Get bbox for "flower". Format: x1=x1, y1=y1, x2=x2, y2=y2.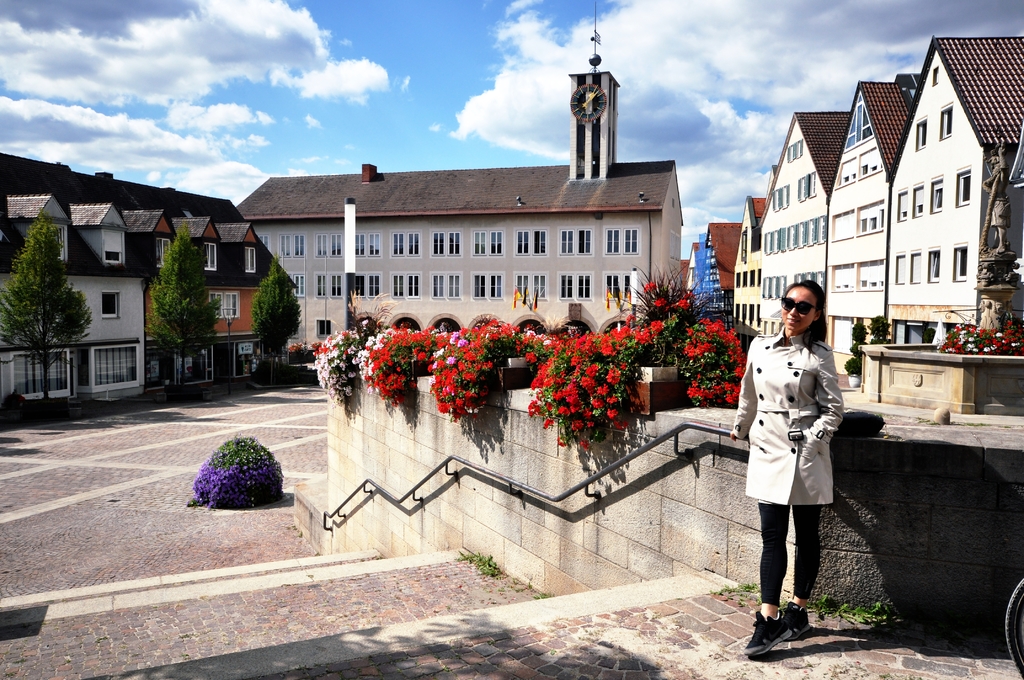
x1=361, y1=318, x2=370, y2=328.
